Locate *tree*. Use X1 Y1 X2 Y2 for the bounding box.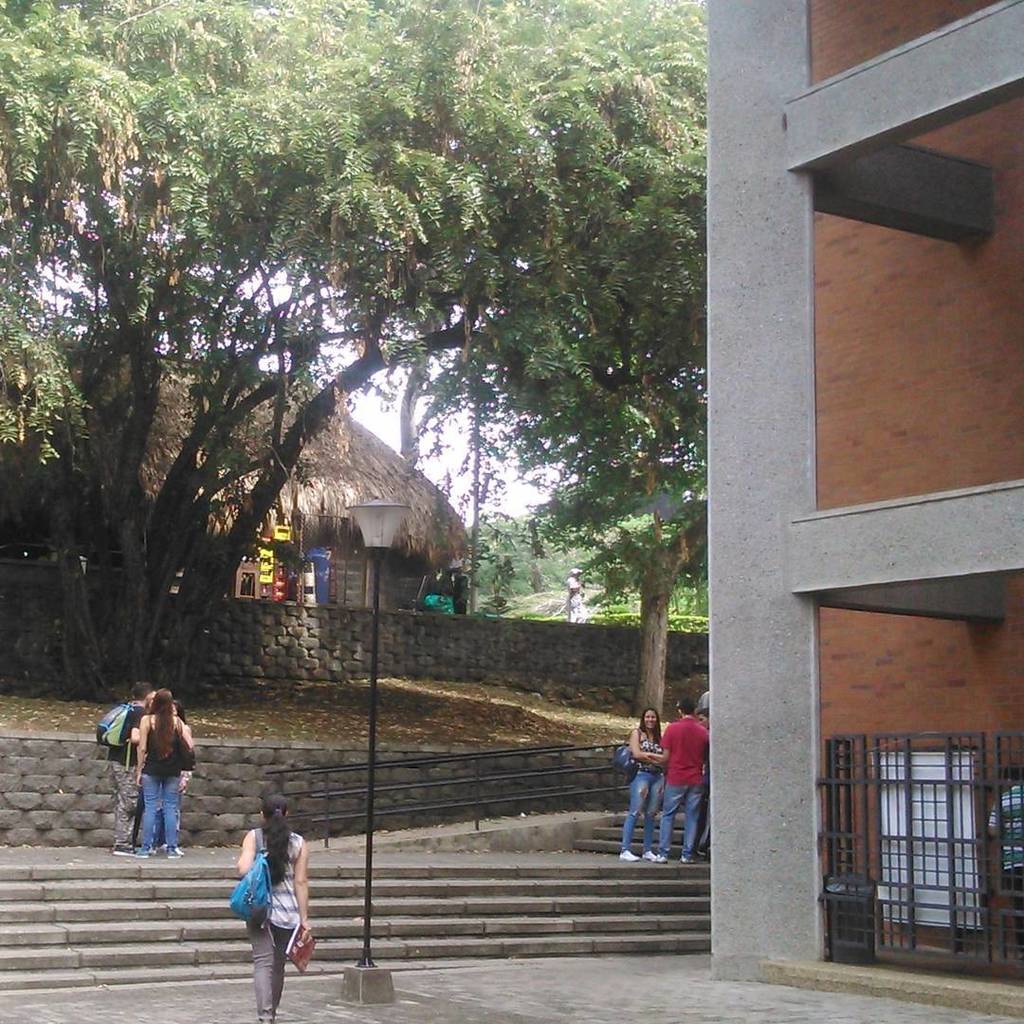
410 0 716 726.
